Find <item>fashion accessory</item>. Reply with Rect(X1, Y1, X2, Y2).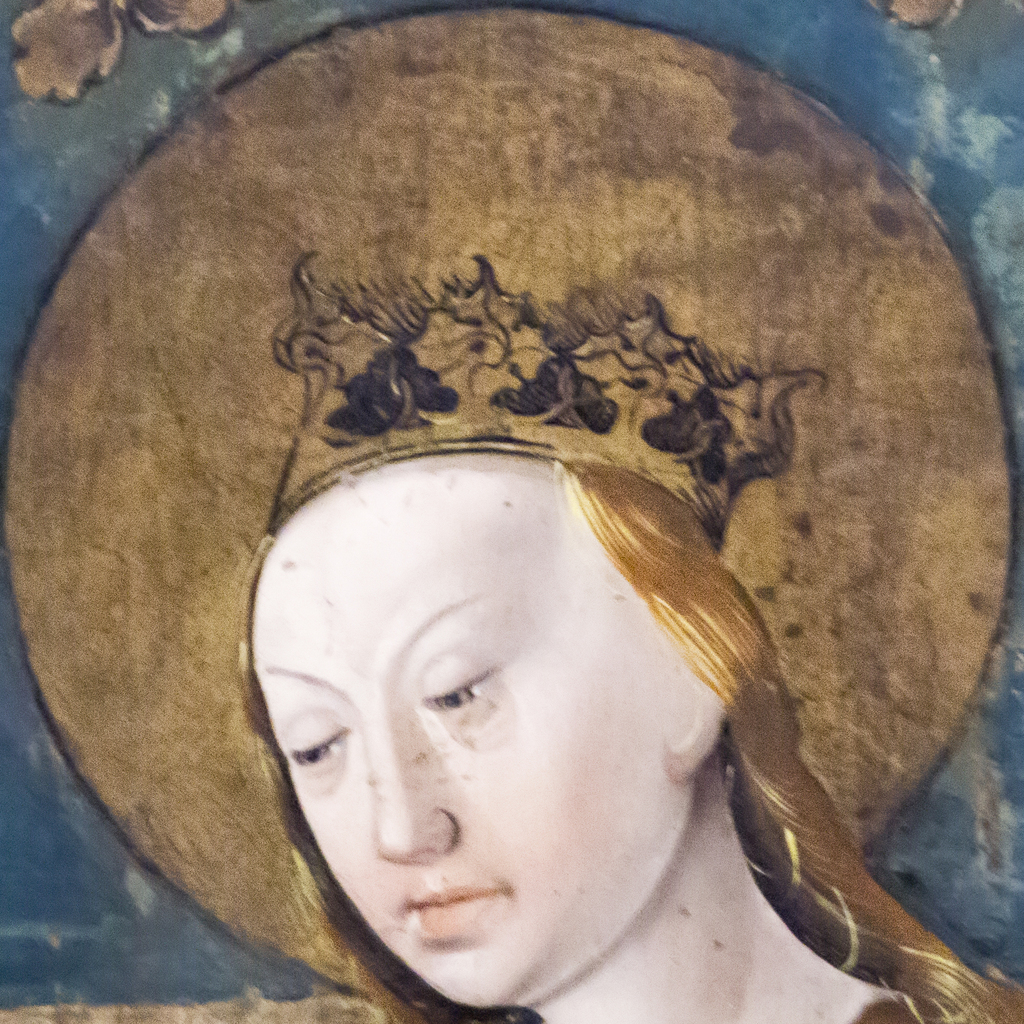
Rect(275, 250, 832, 548).
